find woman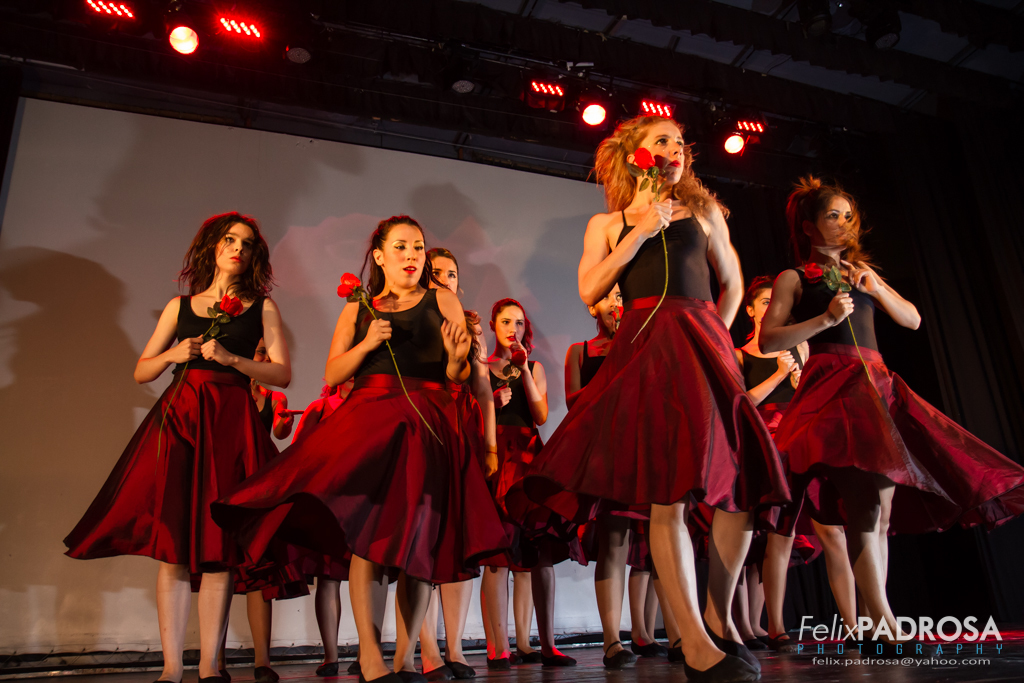
(left=772, top=171, right=1023, bottom=656)
